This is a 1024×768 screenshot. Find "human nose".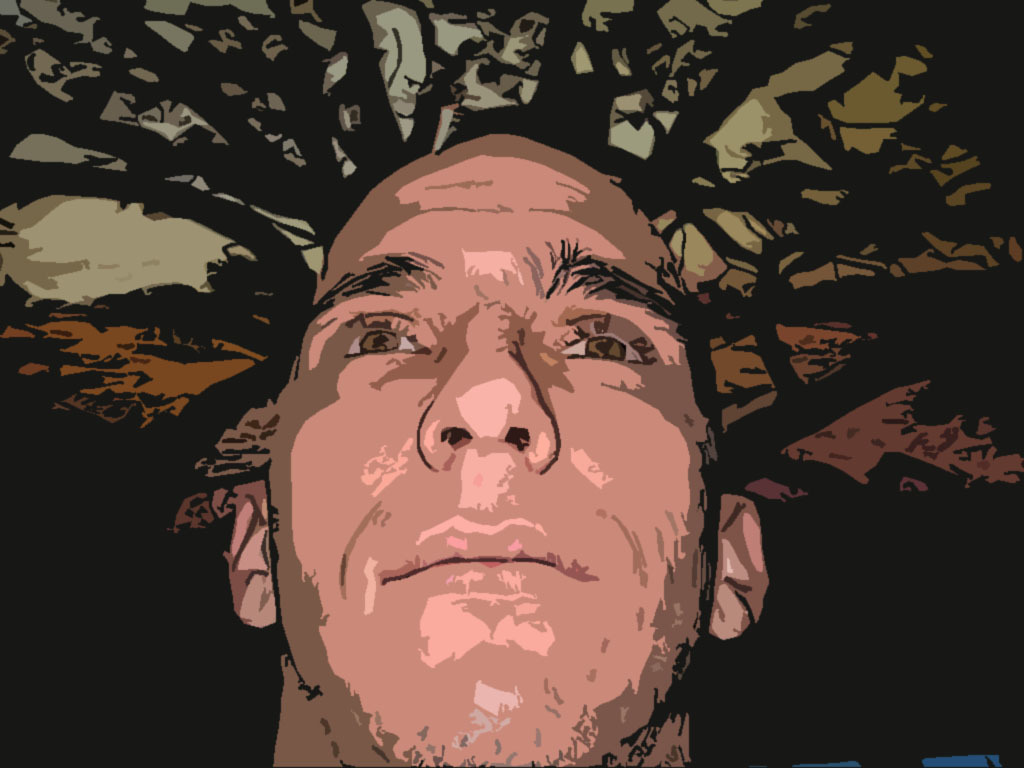
Bounding box: {"x1": 417, "y1": 306, "x2": 557, "y2": 471}.
